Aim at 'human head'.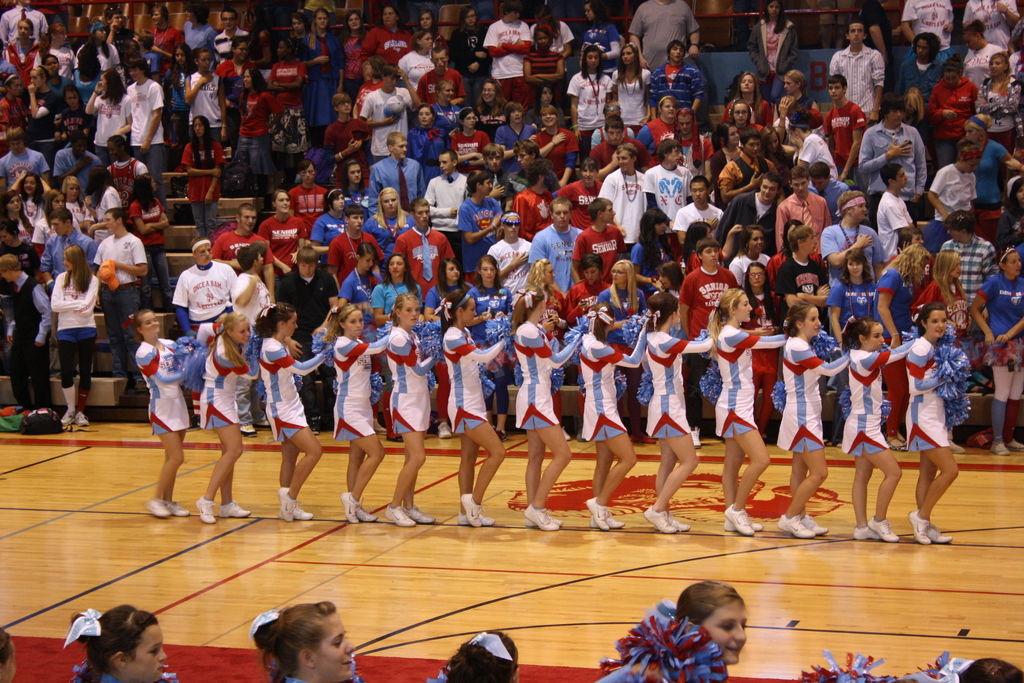
Aimed at (588,299,616,333).
